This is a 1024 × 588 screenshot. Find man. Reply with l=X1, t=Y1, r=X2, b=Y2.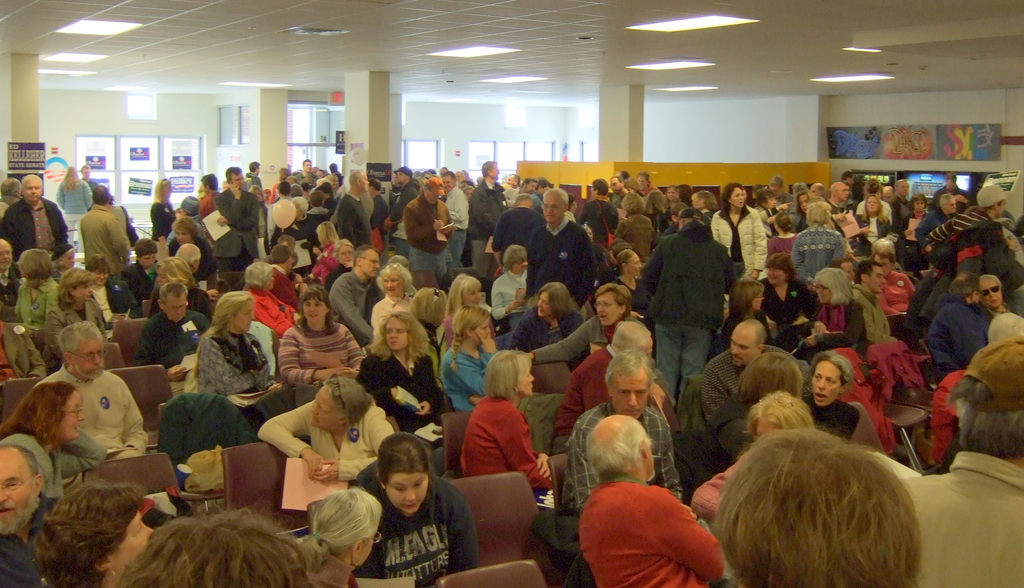
l=328, t=245, r=383, b=349.
